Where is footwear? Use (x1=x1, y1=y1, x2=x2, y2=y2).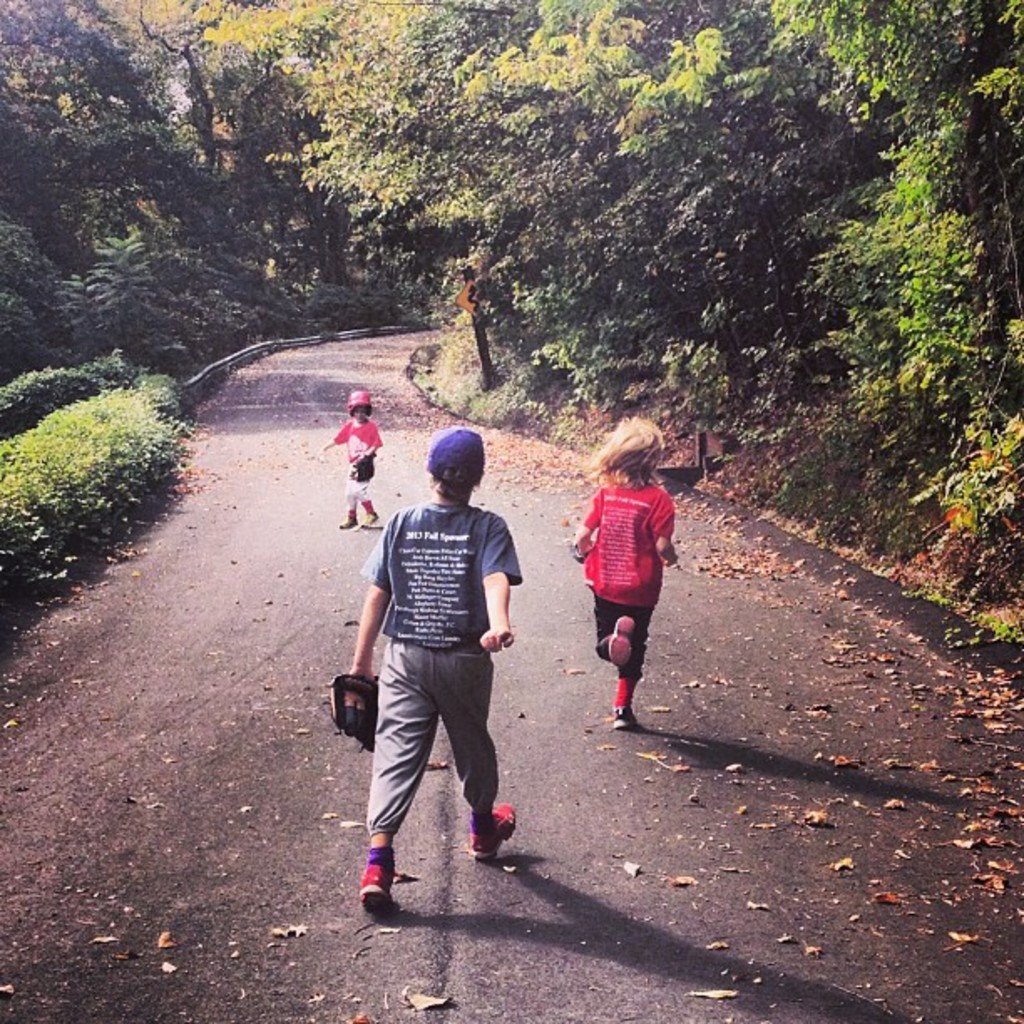
(x1=612, y1=703, x2=636, y2=740).
